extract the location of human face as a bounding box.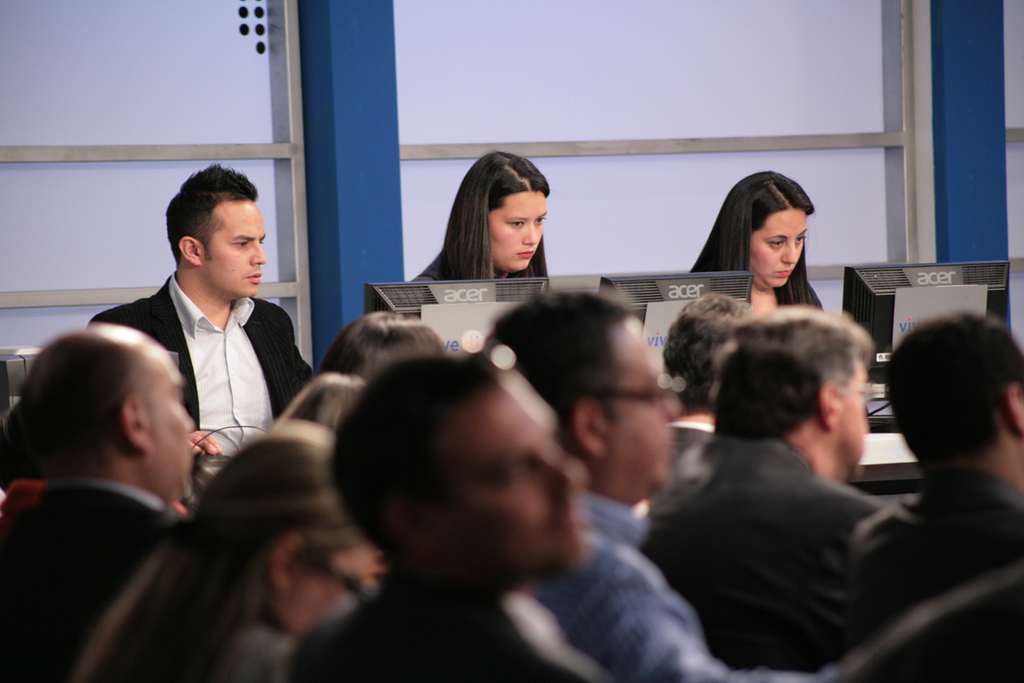
pyautogui.locateOnScreen(487, 184, 544, 276).
